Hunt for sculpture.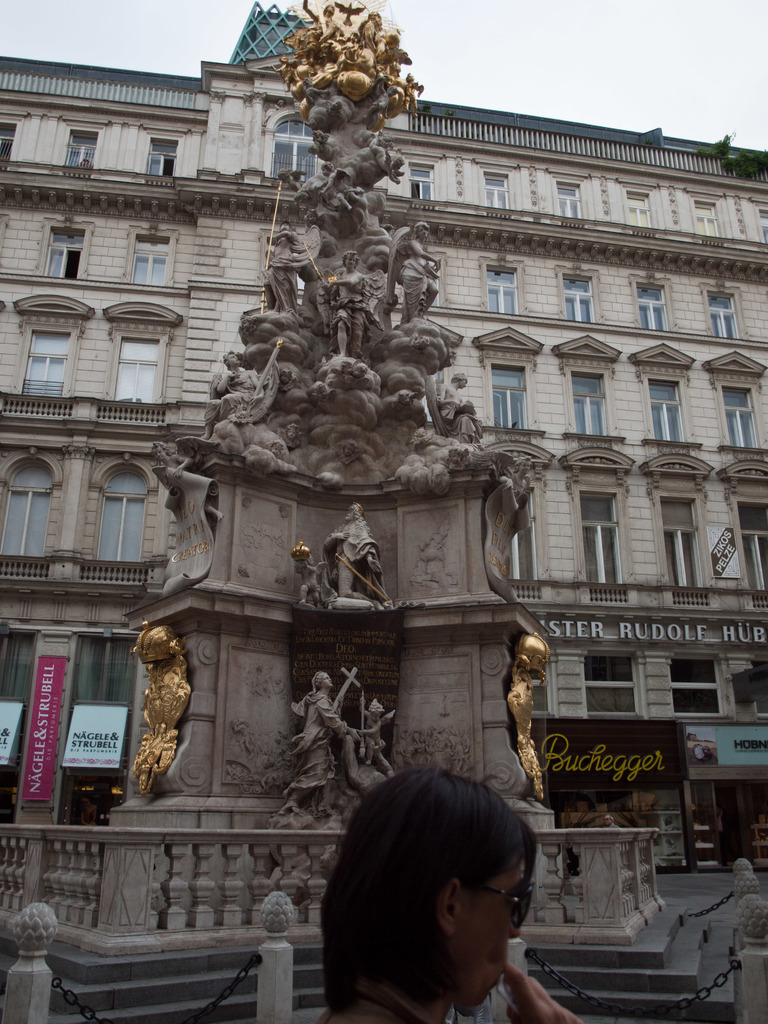
Hunted down at (434, 729, 474, 772).
